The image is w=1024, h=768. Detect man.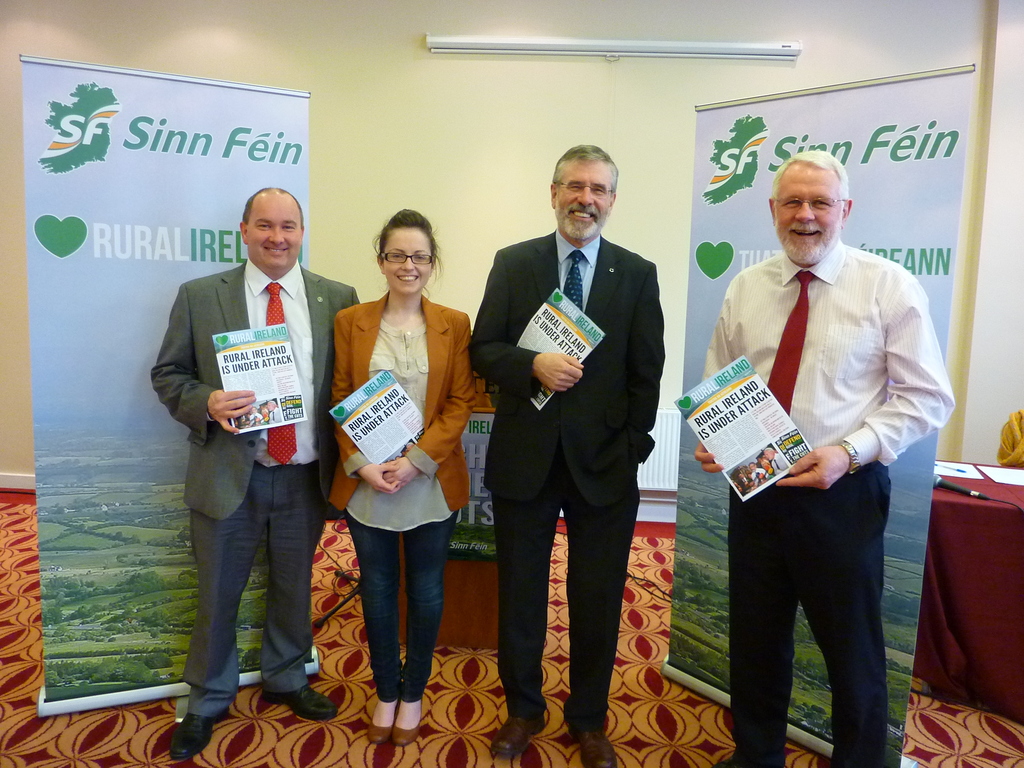
Detection: (143, 182, 365, 758).
